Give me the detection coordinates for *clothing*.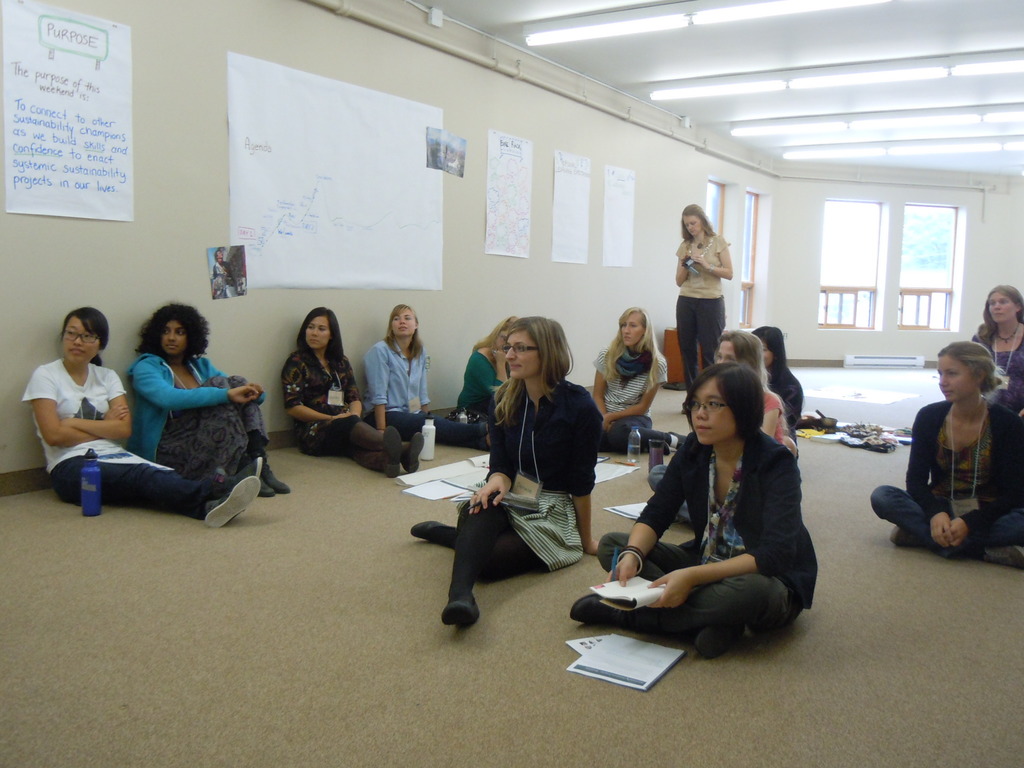
bbox(866, 396, 1023, 572).
